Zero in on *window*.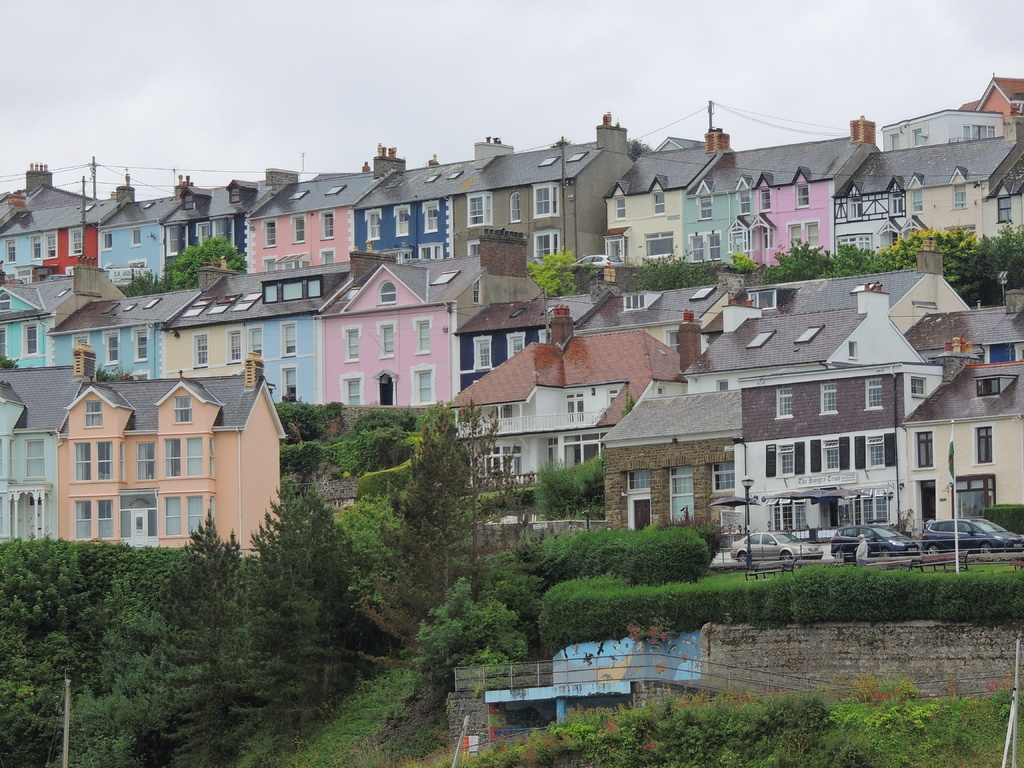
Zeroed in: region(414, 244, 447, 262).
